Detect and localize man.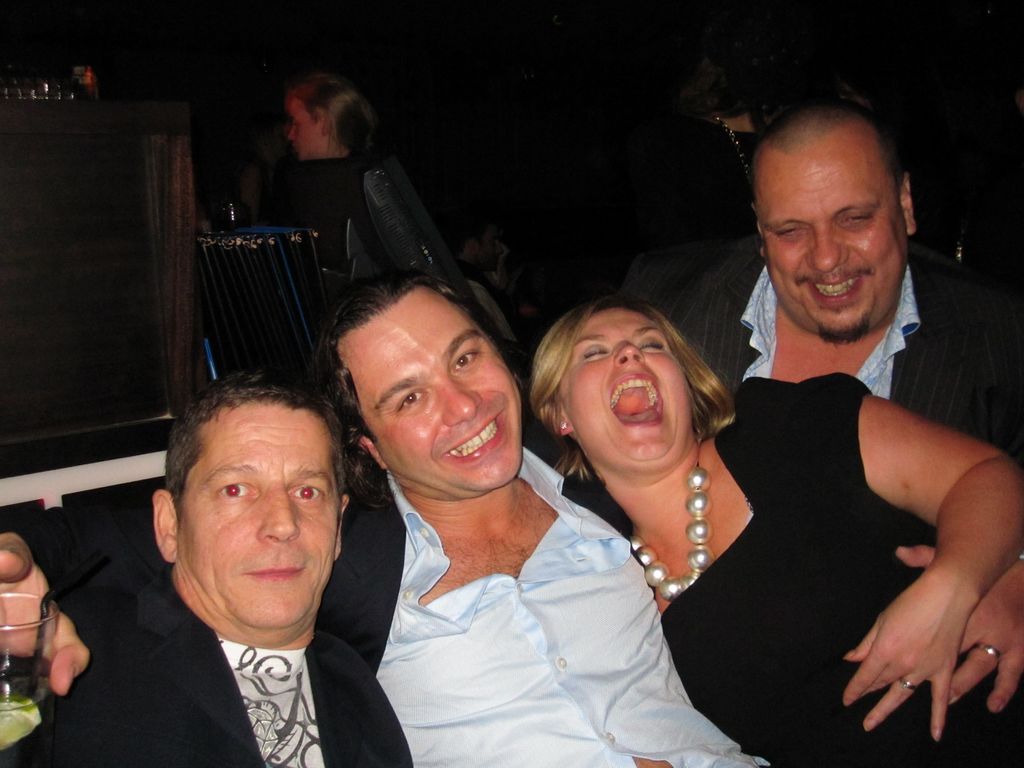
Localized at 668 109 1018 767.
